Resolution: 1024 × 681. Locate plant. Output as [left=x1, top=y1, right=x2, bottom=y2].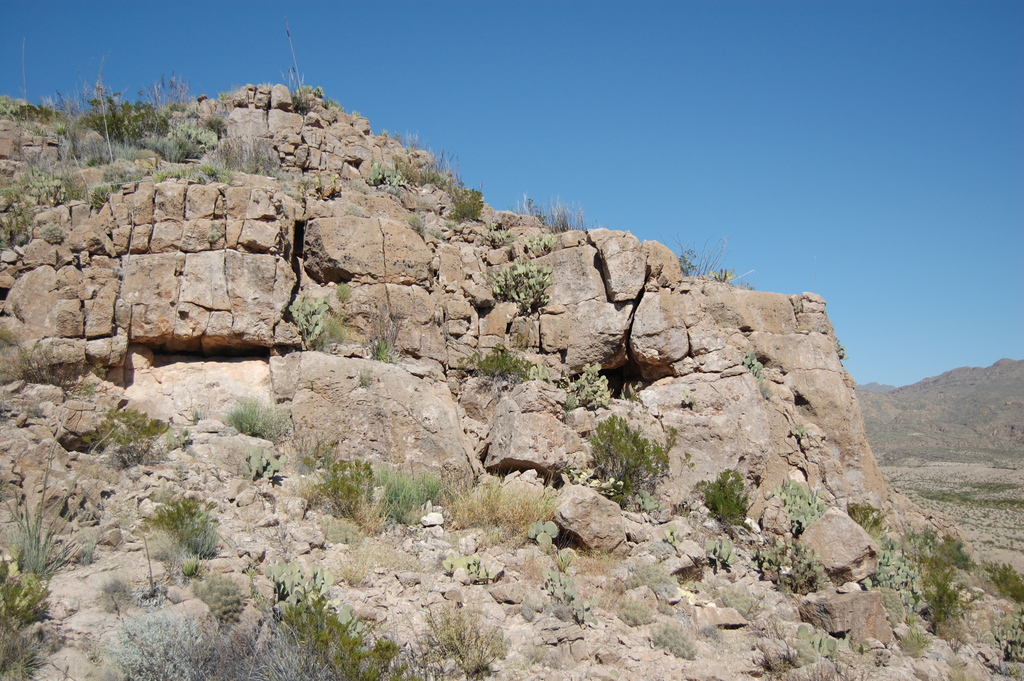
[left=458, top=328, right=550, bottom=397].
